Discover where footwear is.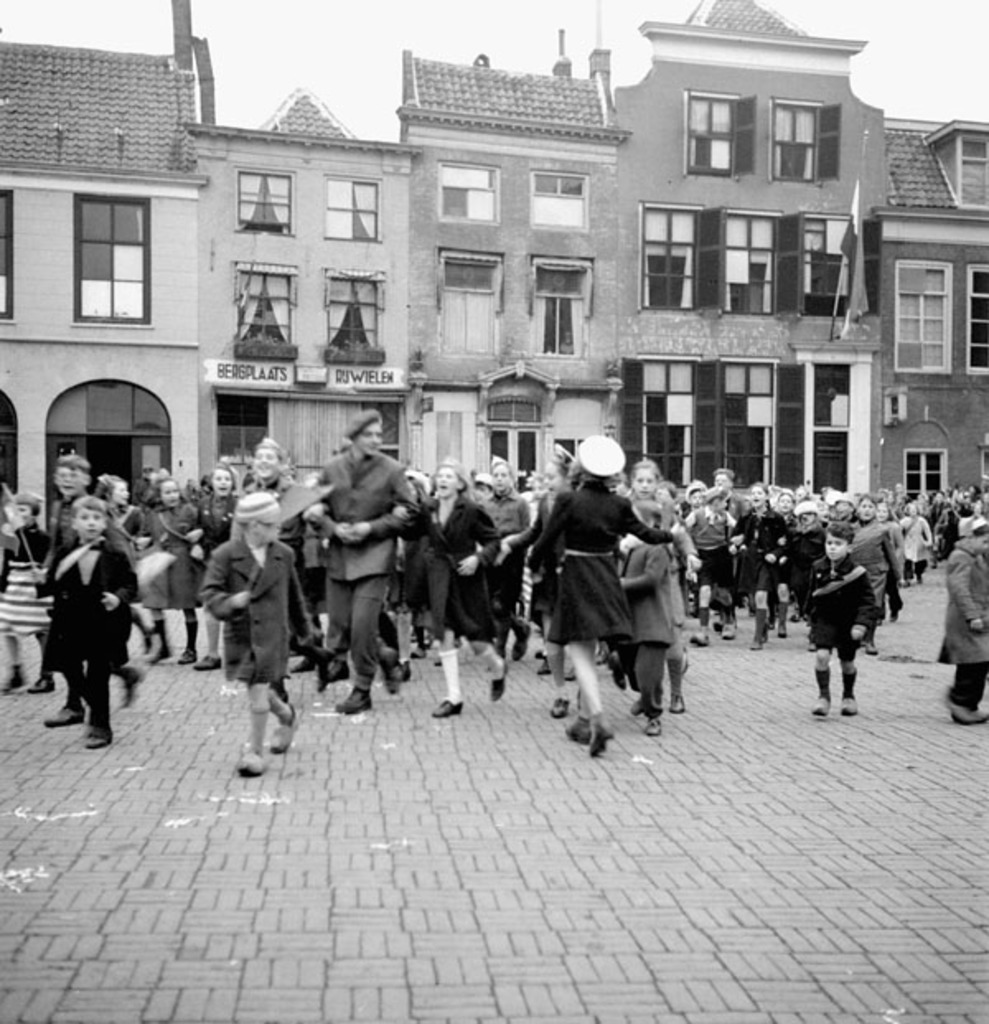
Discovered at <bbox>292, 658, 312, 669</bbox>.
